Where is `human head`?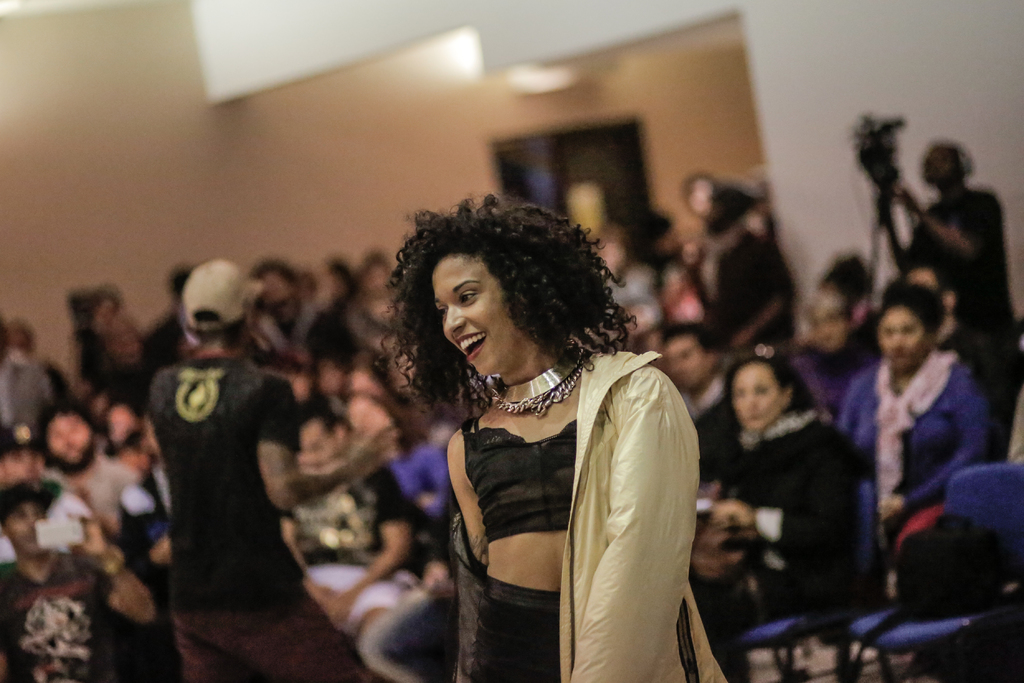
<box>419,195,582,377</box>.
